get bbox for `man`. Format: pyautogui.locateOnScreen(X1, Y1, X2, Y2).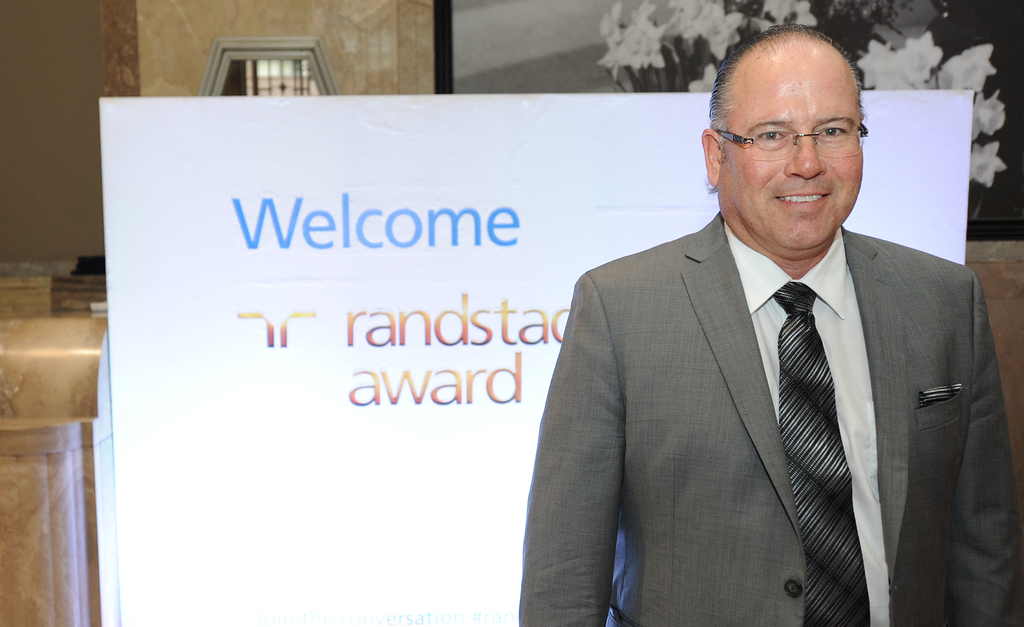
pyautogui.locateOnScreen(525, 48, 1005, 626).
